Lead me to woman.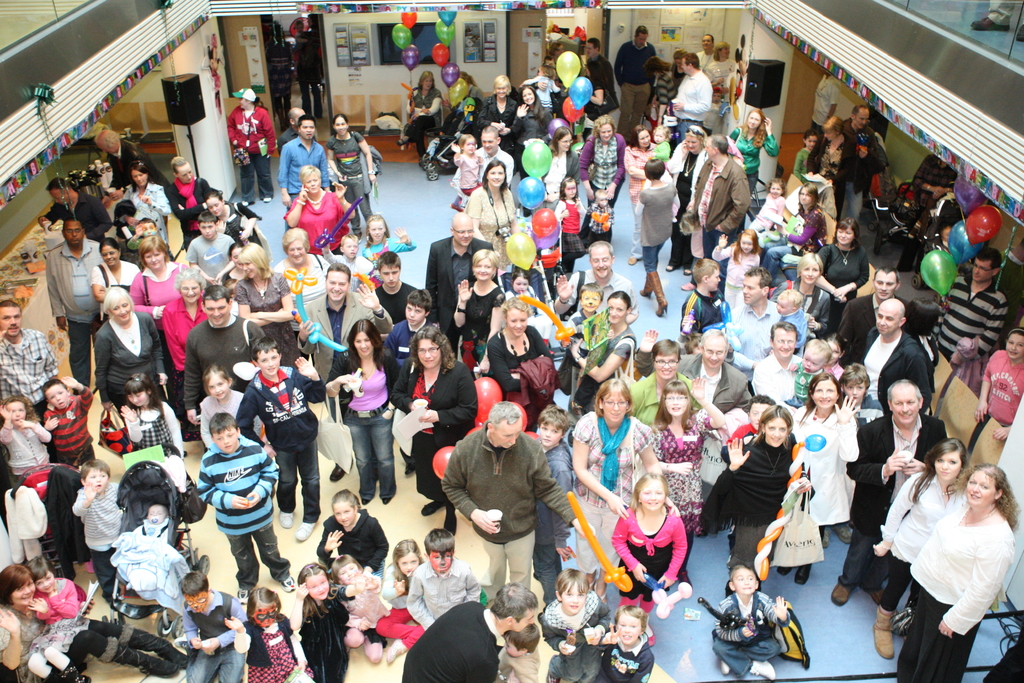
Lead to (left=541, top=126, right=584, bottom=205).
